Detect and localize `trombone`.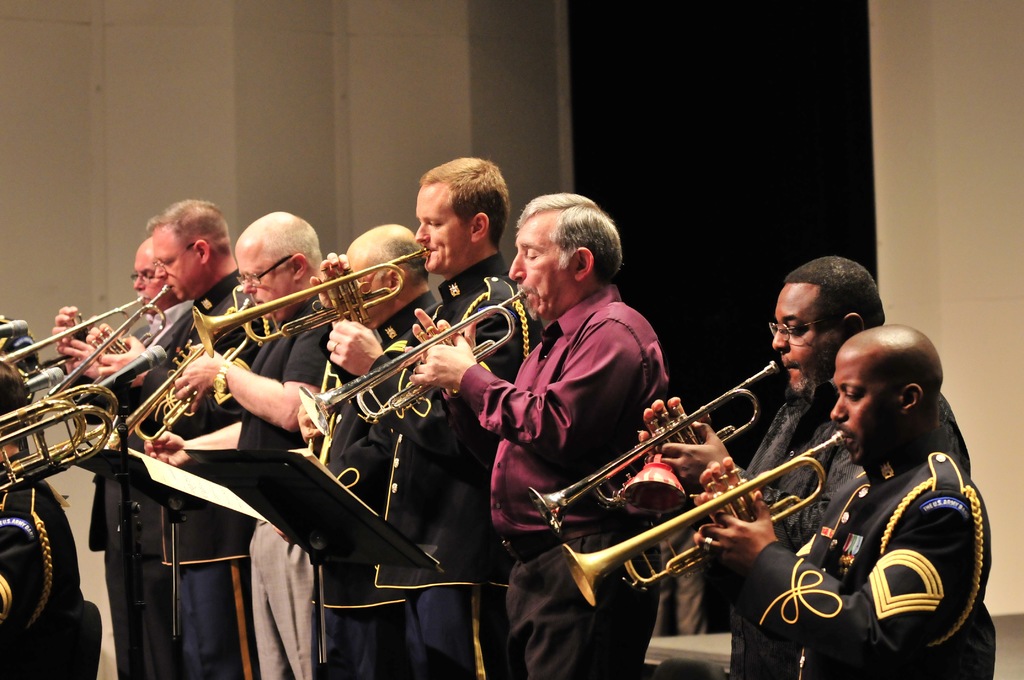
Localized at locate(300, 290, 527, 415).
